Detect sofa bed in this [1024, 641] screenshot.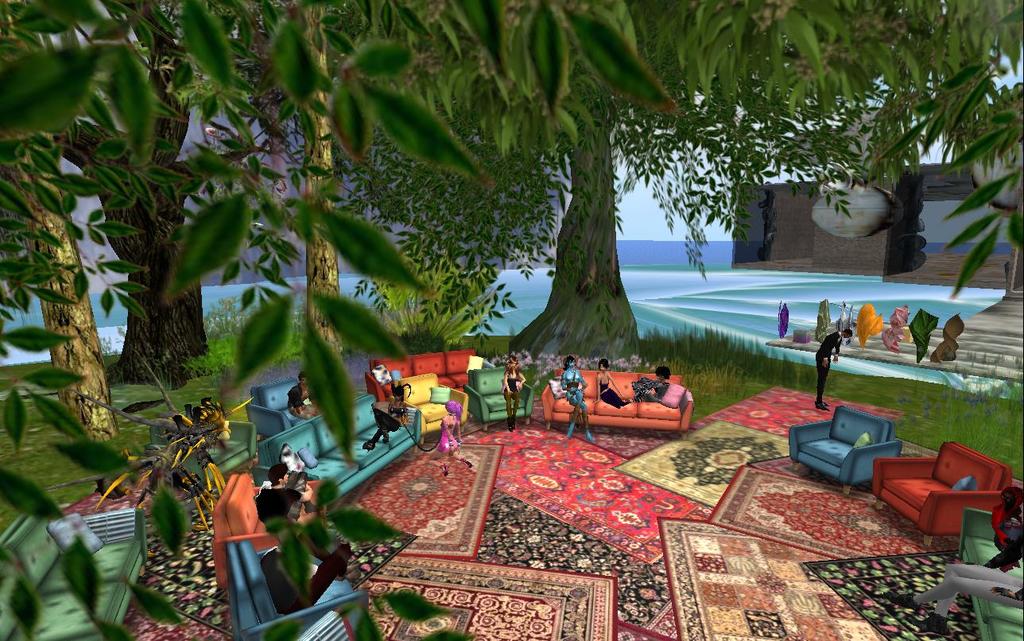
Detection: left=365, top=352, right=479, bottom=394.
